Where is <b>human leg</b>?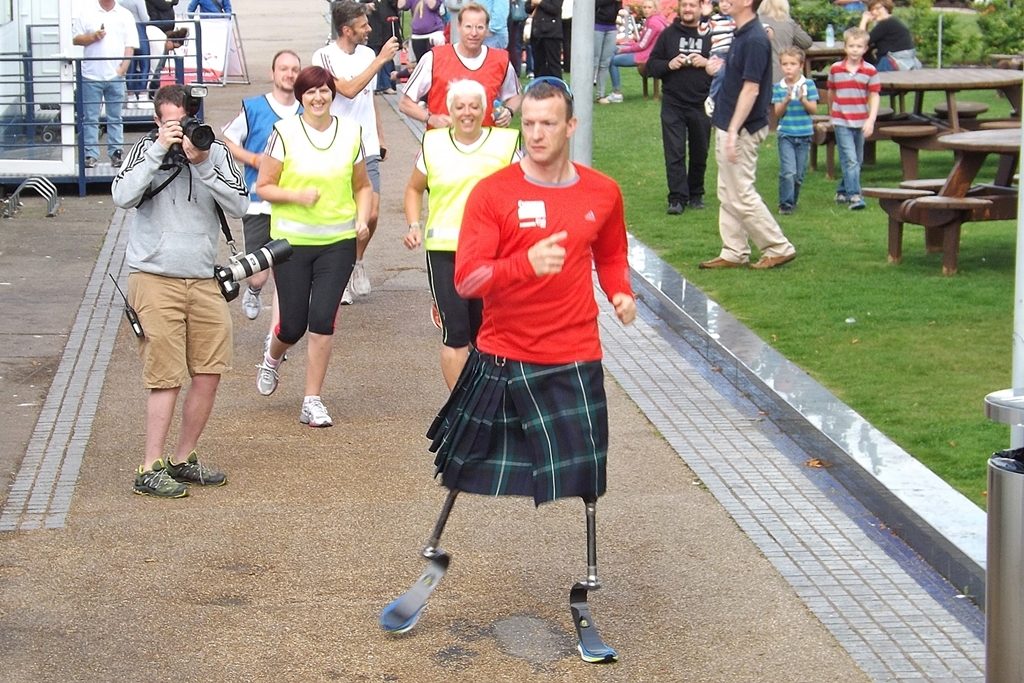
crop(656, 95, 688, 219).
